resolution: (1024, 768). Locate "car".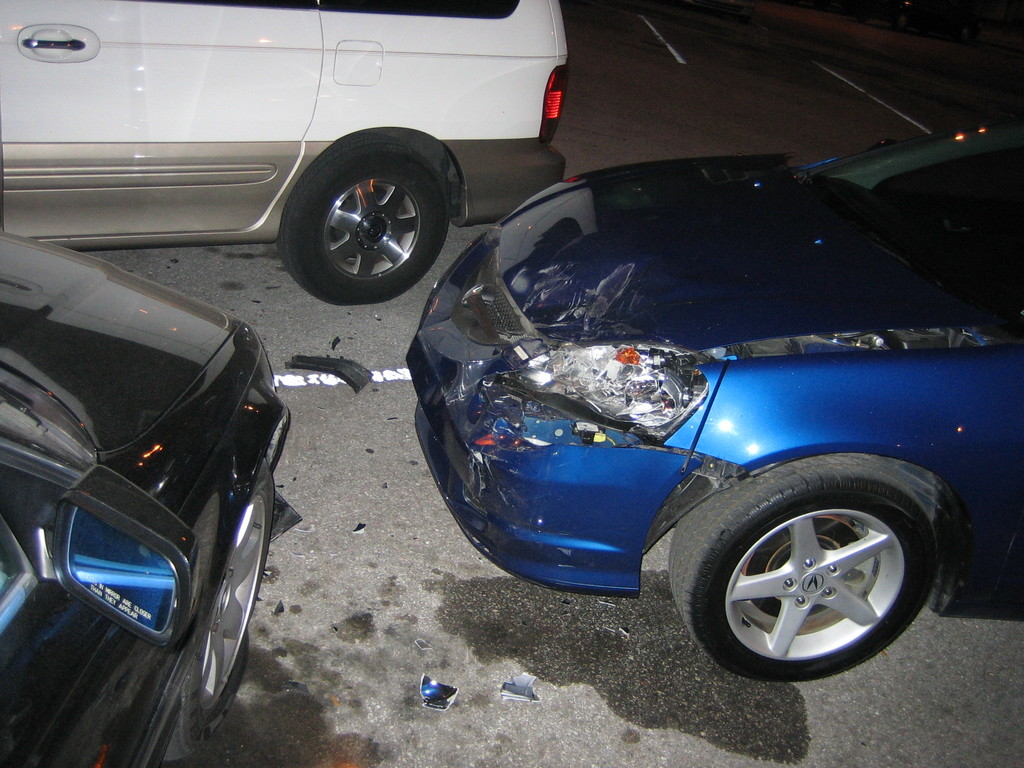
<box>413,114,1023,681</box>.
